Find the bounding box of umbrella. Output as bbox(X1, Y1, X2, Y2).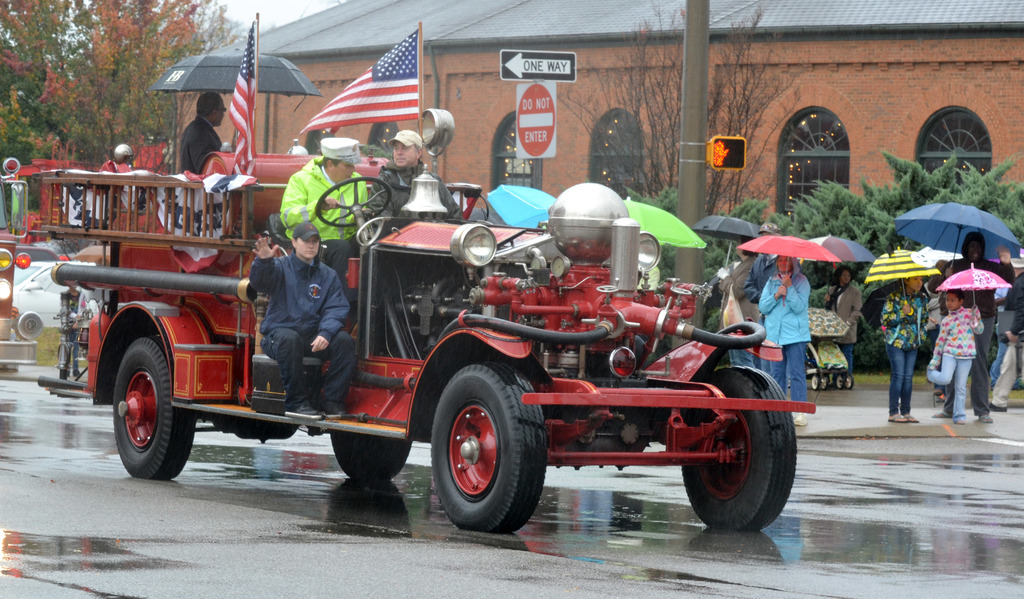
bbox(897, 194, 1011, 262).
